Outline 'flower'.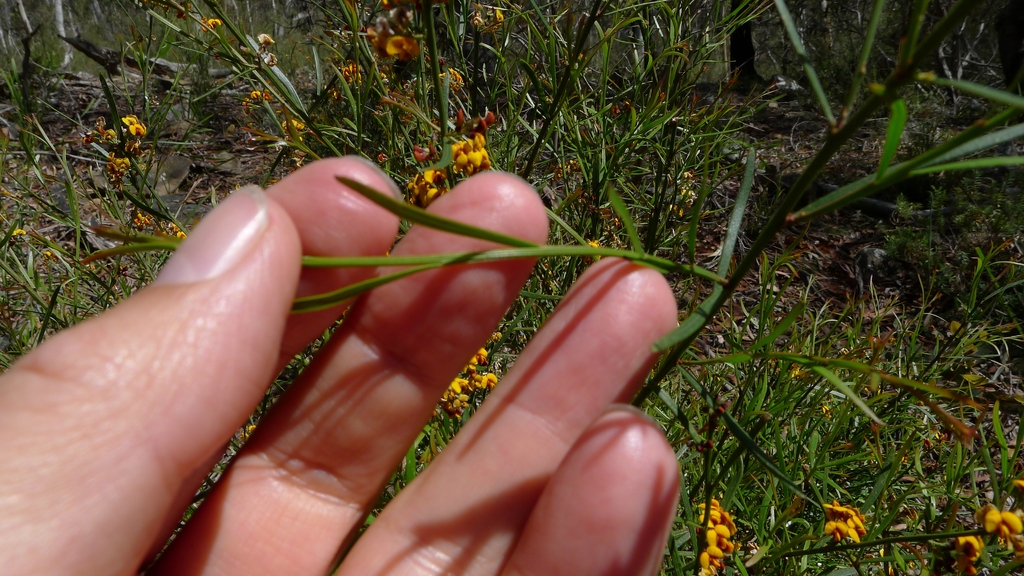
Outline: locate(406, 170, 449, 212).
